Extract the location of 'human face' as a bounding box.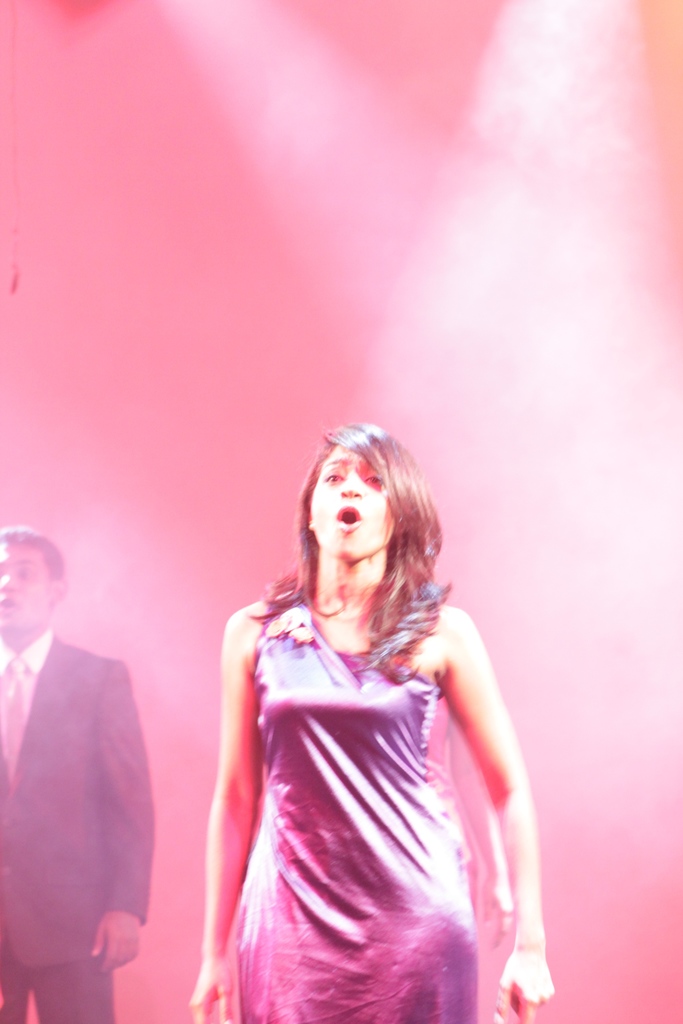
BBox(0, 543, 54, 630).
